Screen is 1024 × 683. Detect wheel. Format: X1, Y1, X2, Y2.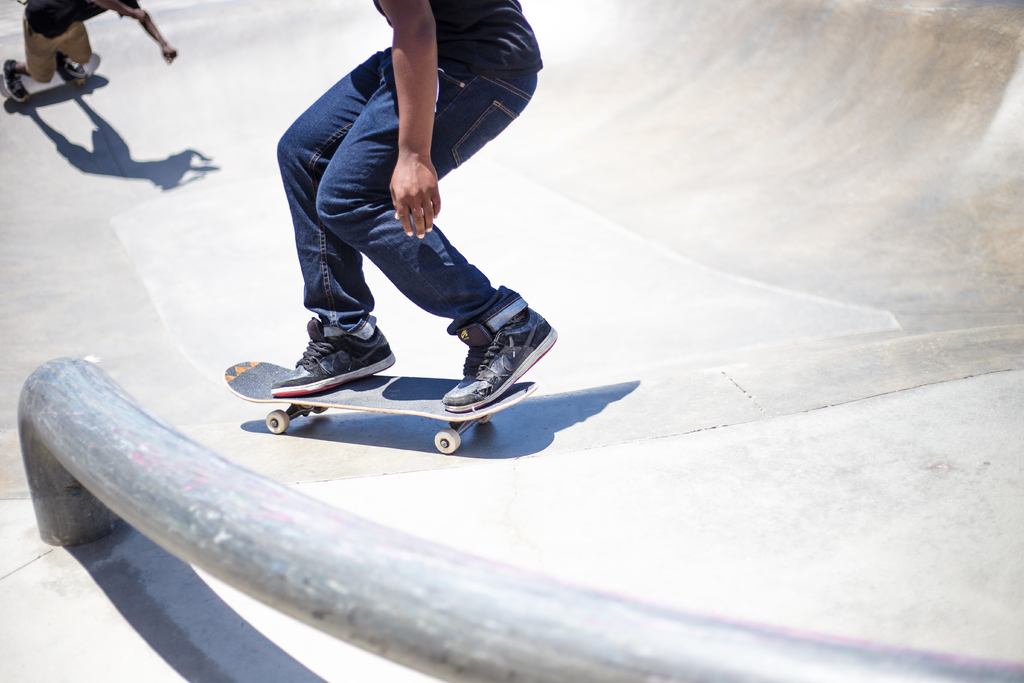
314, 404, 326, 415.
